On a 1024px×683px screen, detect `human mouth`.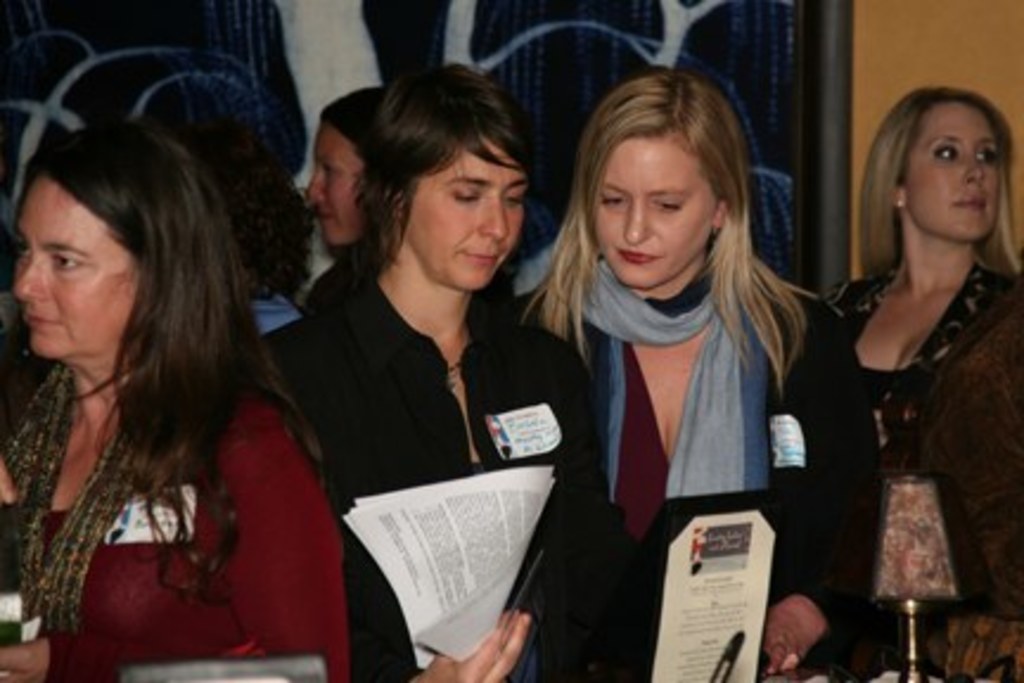
(614,244,661,268).
